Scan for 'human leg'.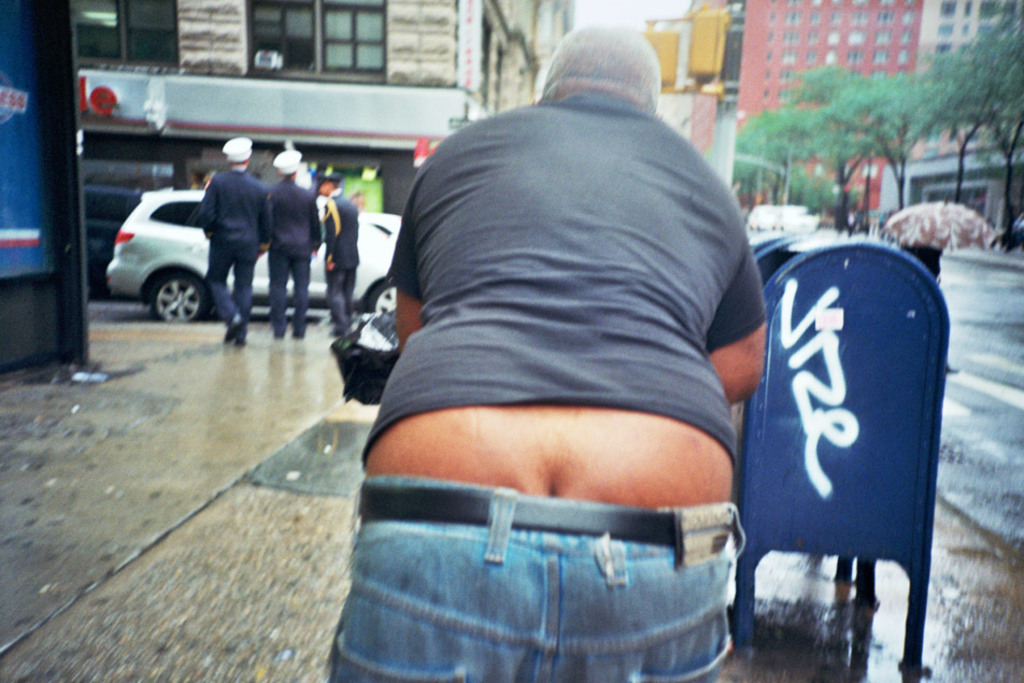
Scan result: [left=327, top=267, right=346, bottom=323].
